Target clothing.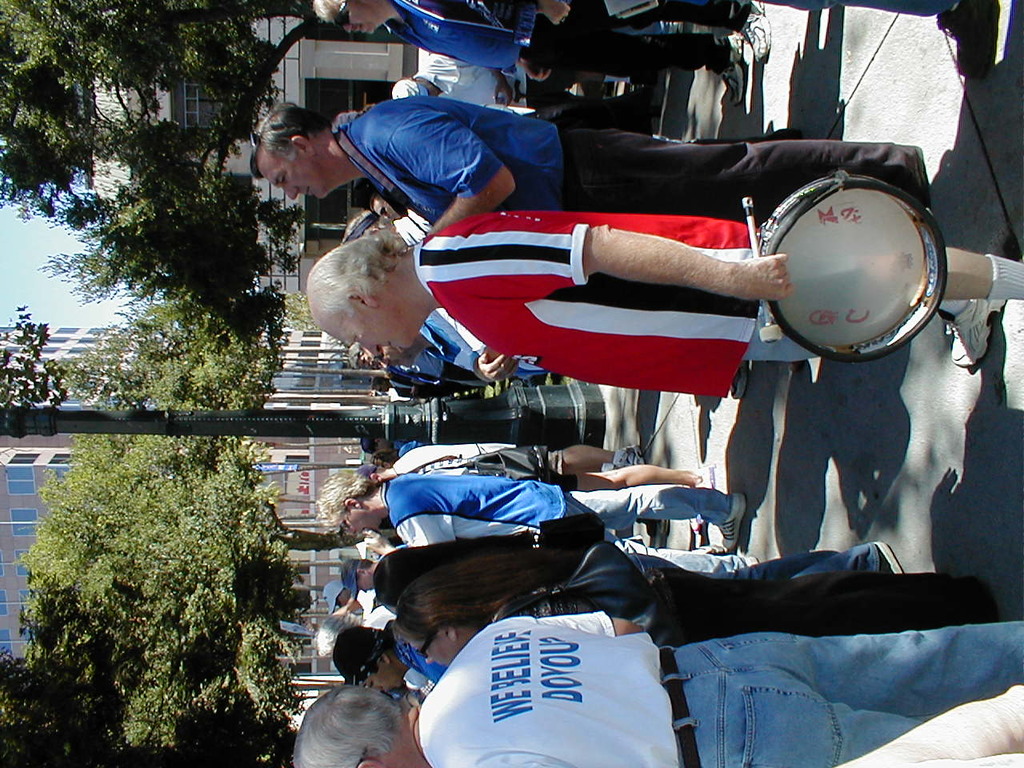
Target region: left=389, top=446, right=578, bottom=485.
